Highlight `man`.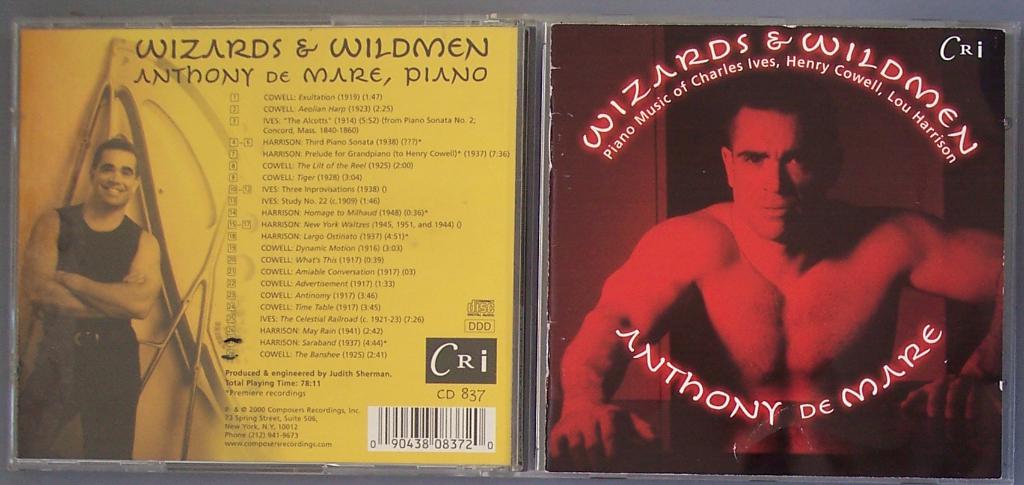
Highlighted region: [left=22, top=120, right=172, bottom=444].
